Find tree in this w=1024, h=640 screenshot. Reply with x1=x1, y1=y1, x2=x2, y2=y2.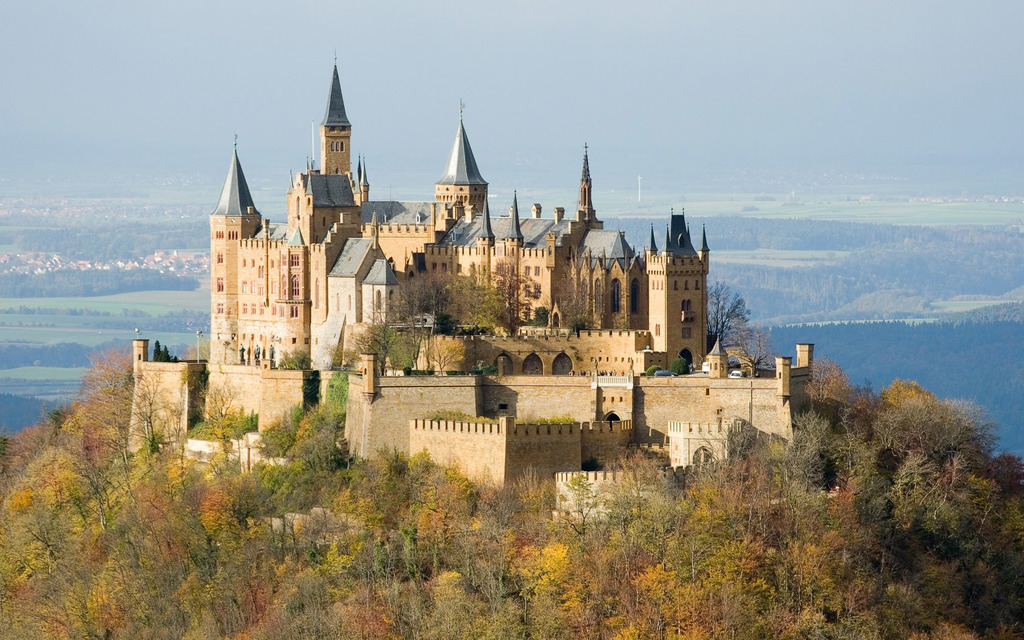
x1=170, y1=542, x2=284, y2=639.
